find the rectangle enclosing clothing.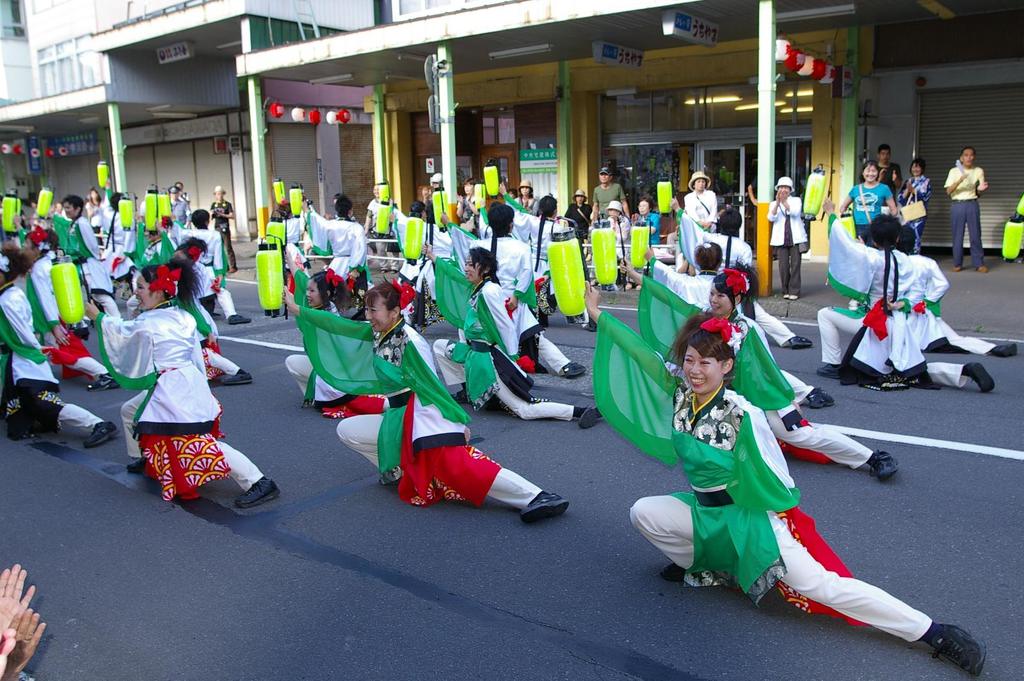
<region>297, 304, 537, 509</region>.
